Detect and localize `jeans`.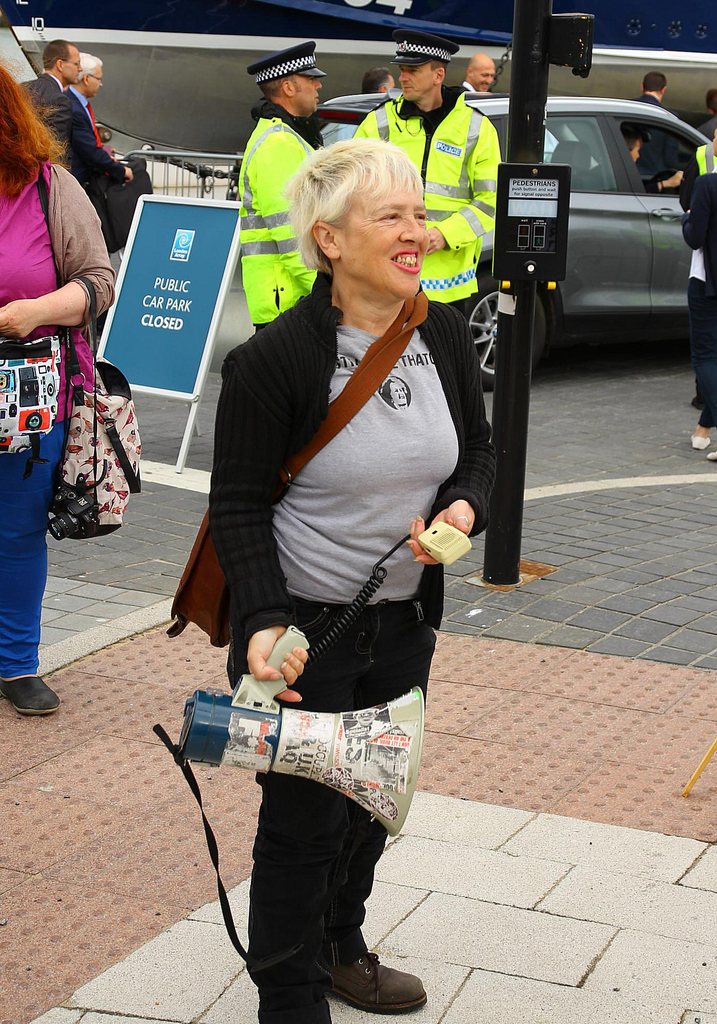
Localized at select_region(235, 593, 434, 993).
